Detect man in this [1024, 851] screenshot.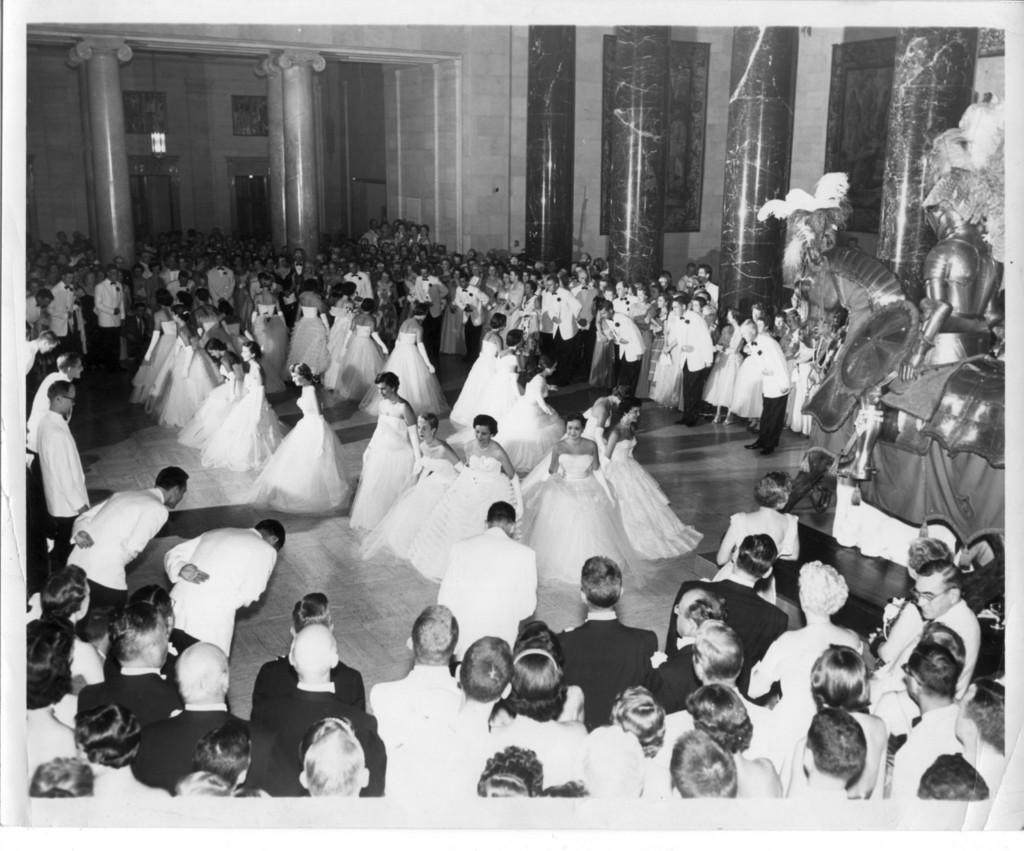
Detection: (left=451, top=274, right=492, bottom=368).
